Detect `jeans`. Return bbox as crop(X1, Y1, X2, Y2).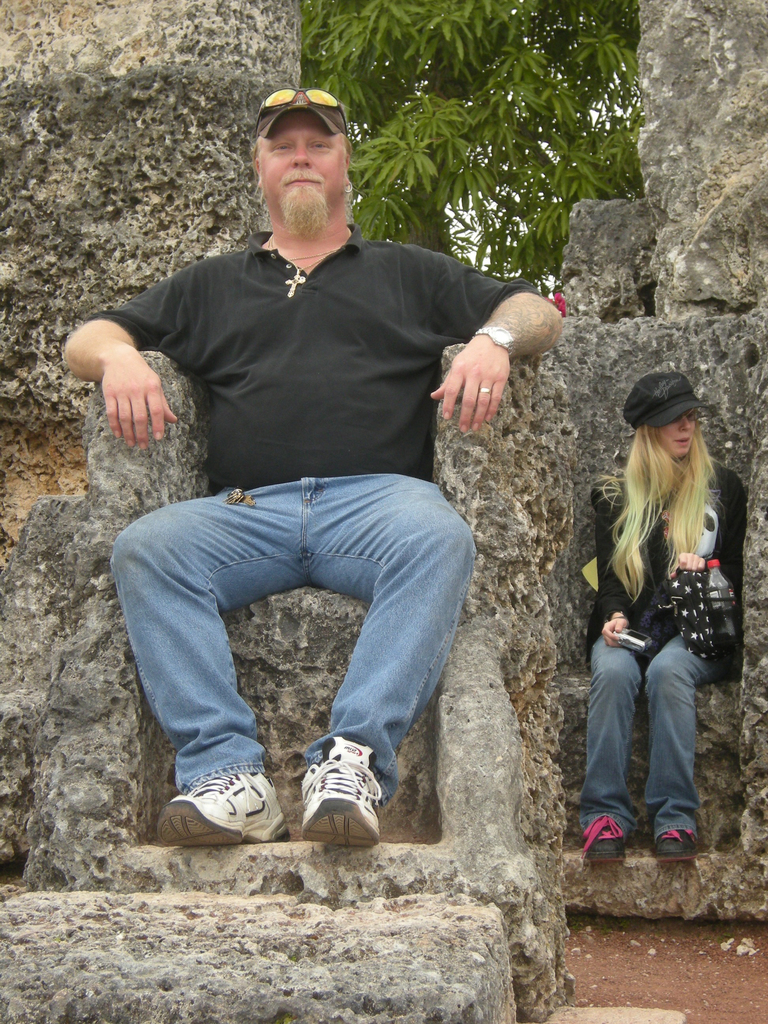
crop(584, 630, 719, 833).
